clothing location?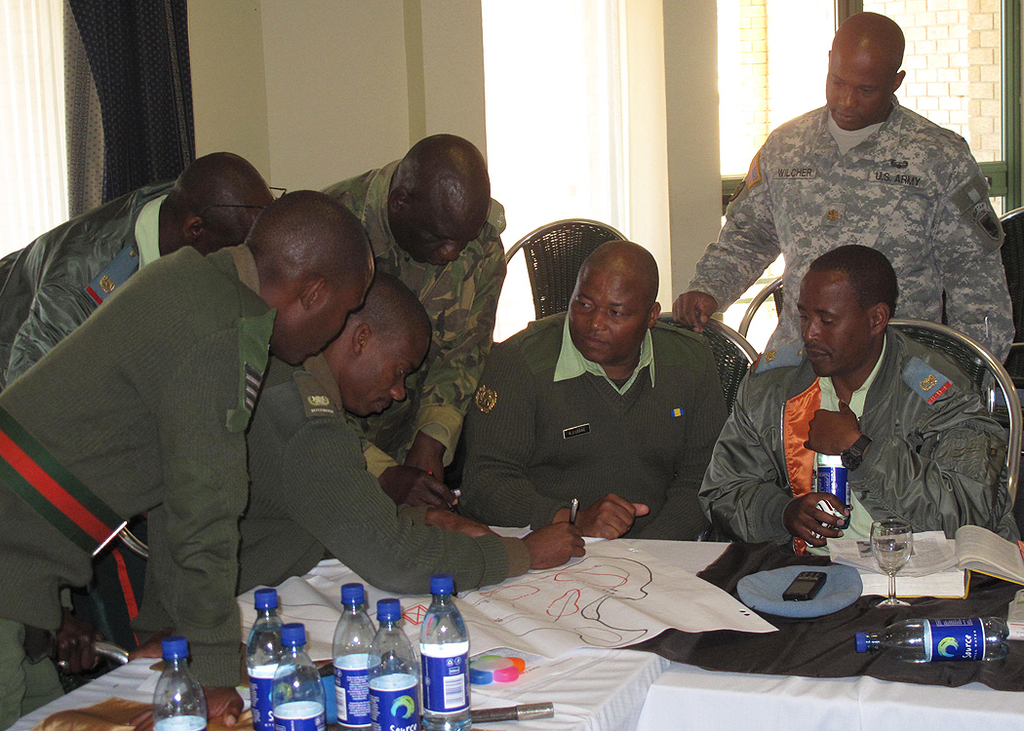
(0, 173, 181, 385)
